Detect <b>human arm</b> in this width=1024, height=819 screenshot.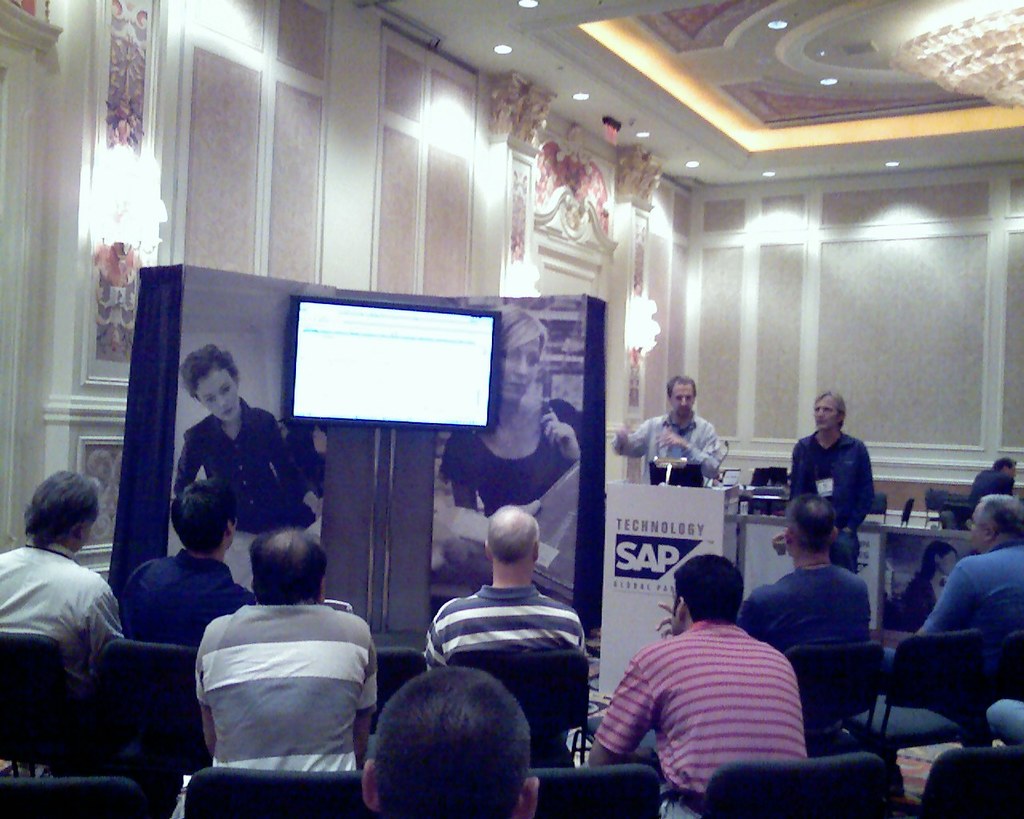
Detection: (86, 581, 121, 674).
